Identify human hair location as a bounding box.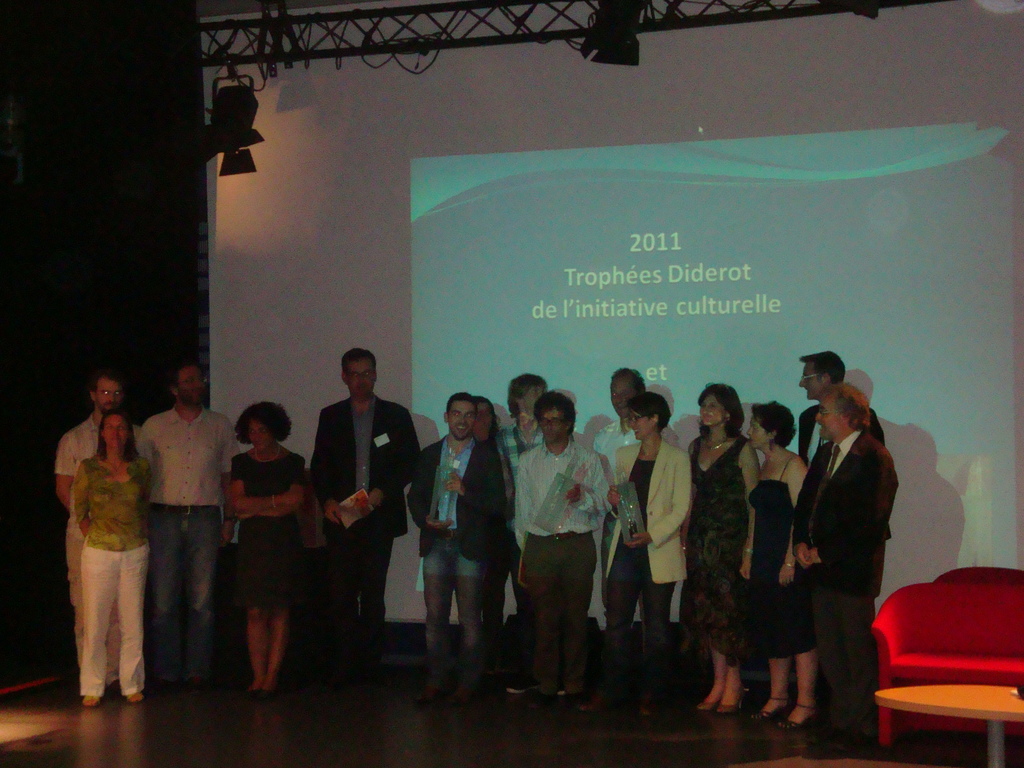
(x1=444, y1=391, x2=475, y2=416).
